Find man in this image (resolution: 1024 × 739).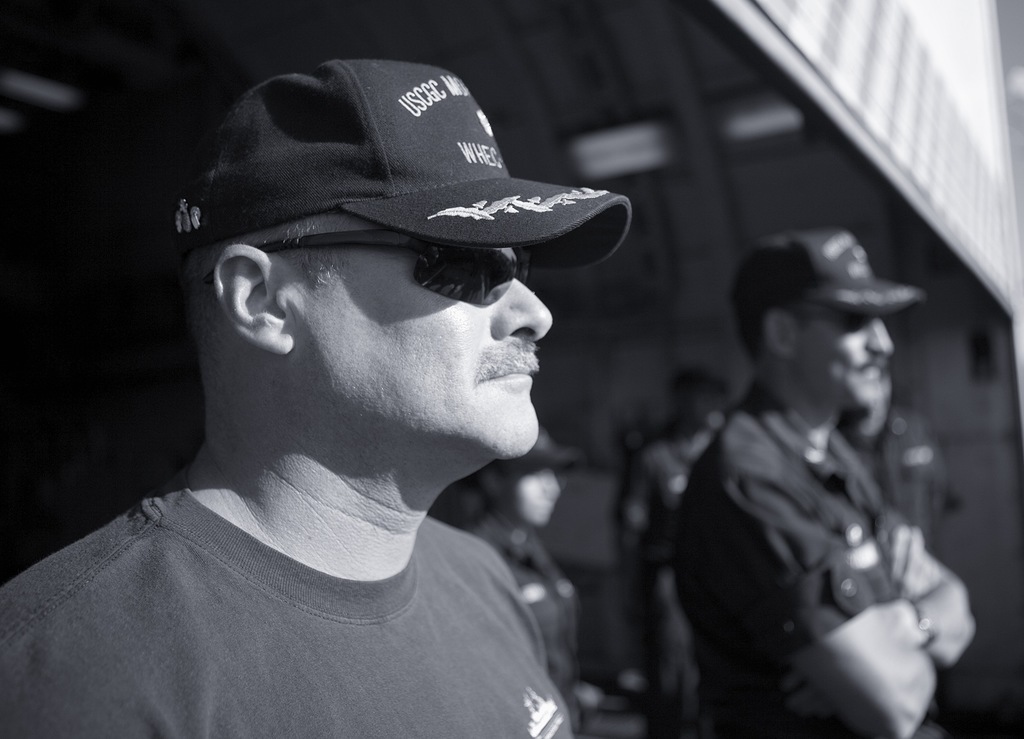
box=[666, 225, 979, 738].
